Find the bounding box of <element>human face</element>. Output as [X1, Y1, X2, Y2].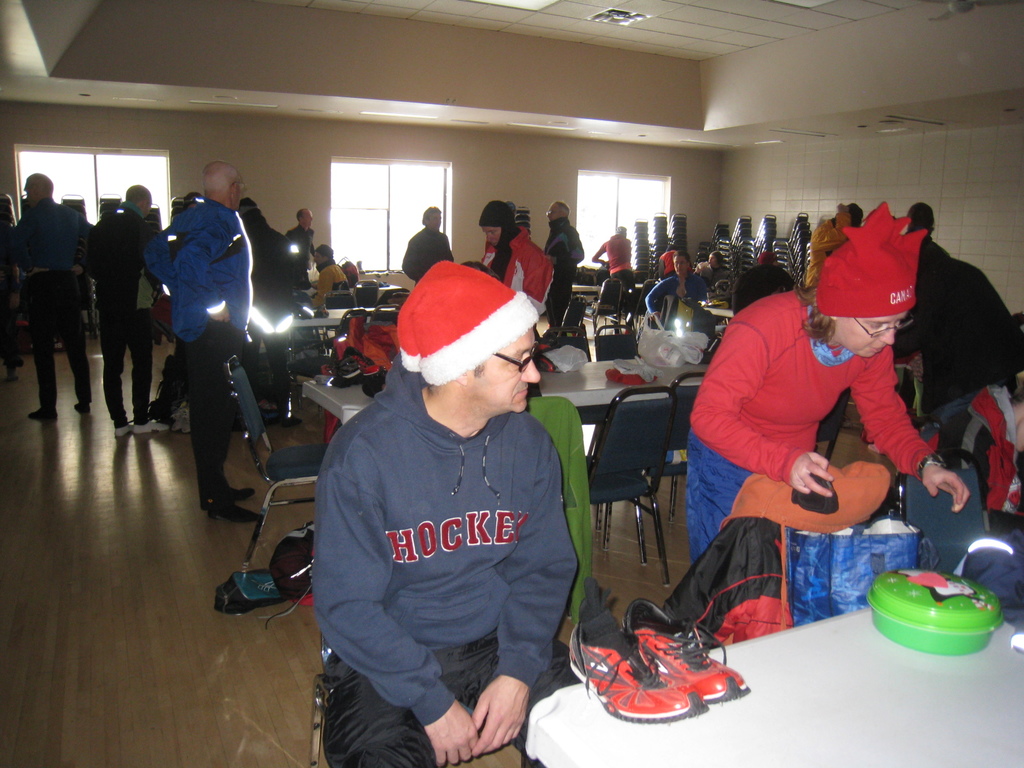
[481, 225, 500, 247].
